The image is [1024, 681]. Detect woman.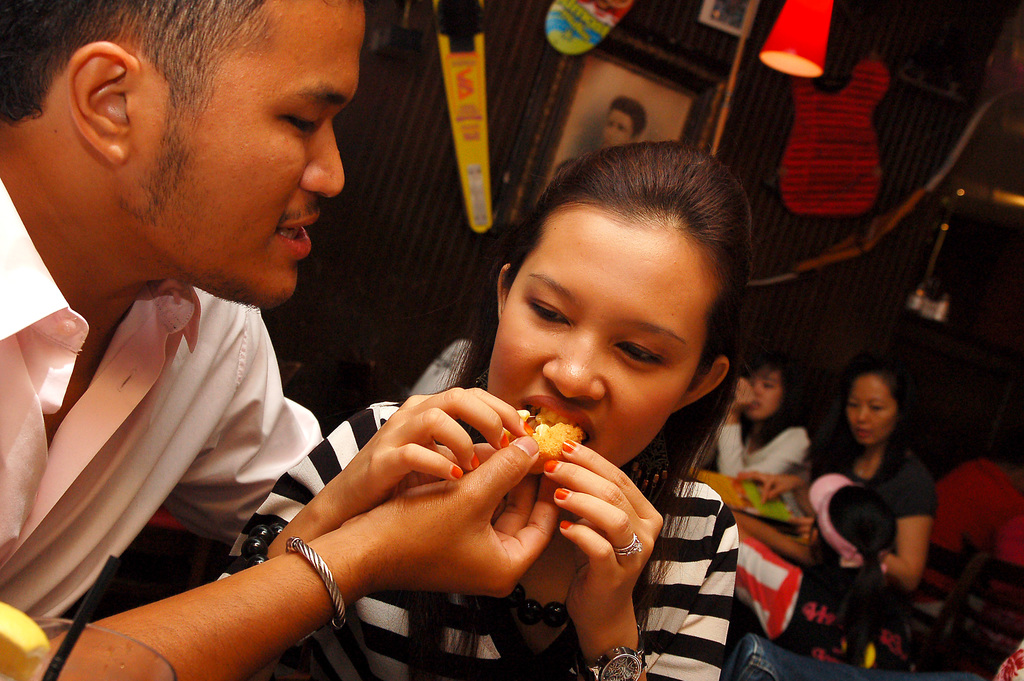
Detection: 844:356:931:592.
